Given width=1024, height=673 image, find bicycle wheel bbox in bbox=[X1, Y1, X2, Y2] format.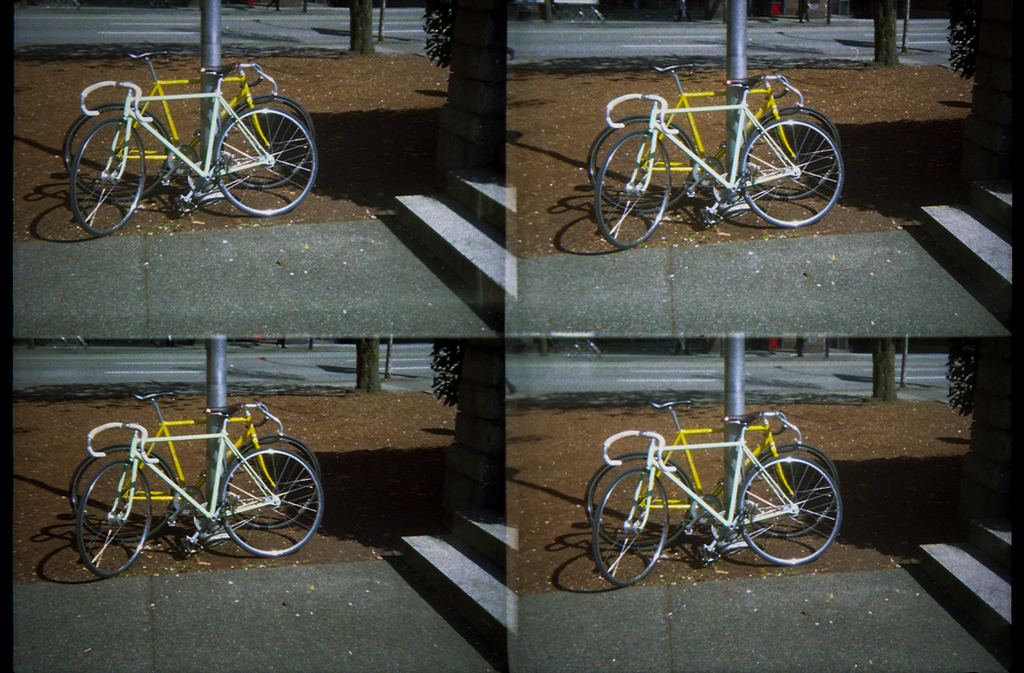
bbox=[66, 442, 177, 543].
